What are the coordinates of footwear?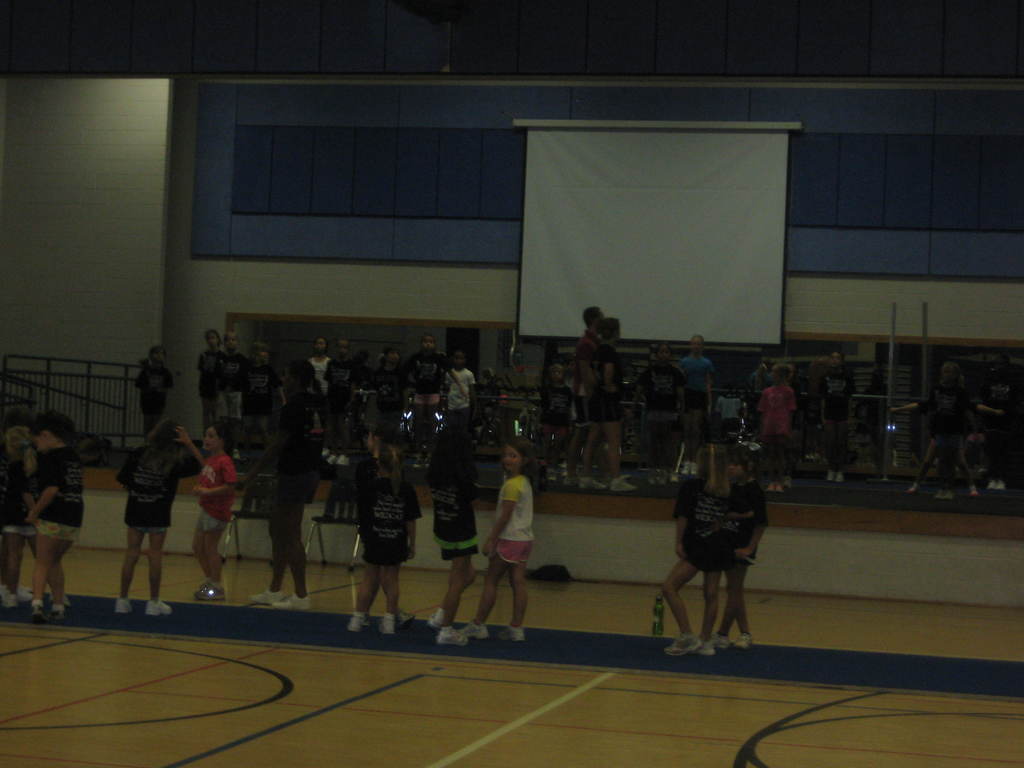
rect(266, 597, 316, 614).
